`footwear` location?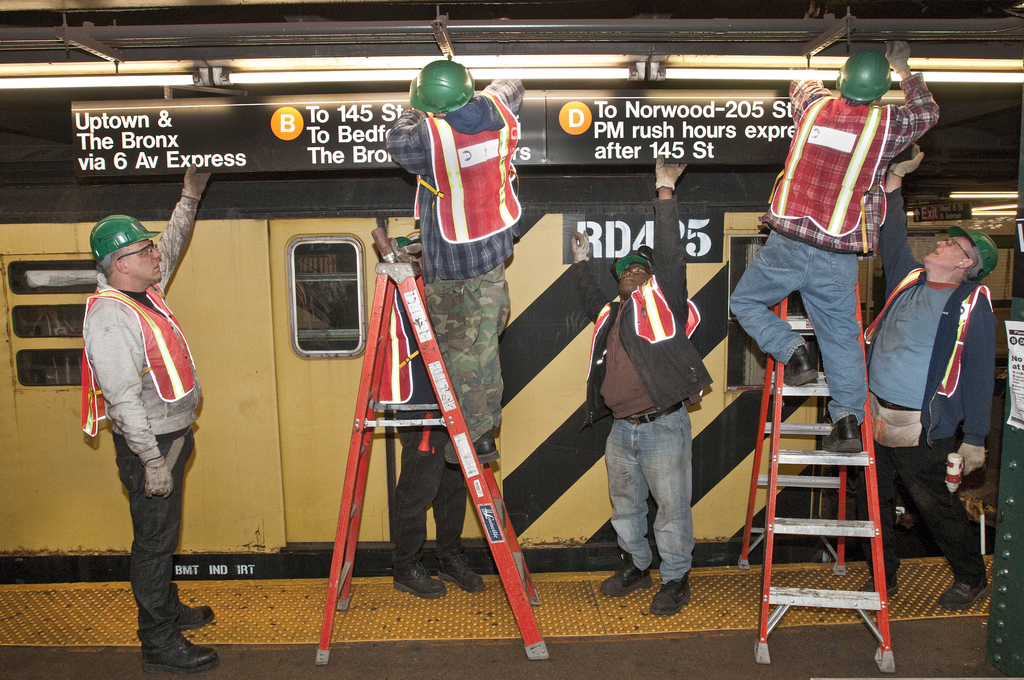
[444,430,496,464]
